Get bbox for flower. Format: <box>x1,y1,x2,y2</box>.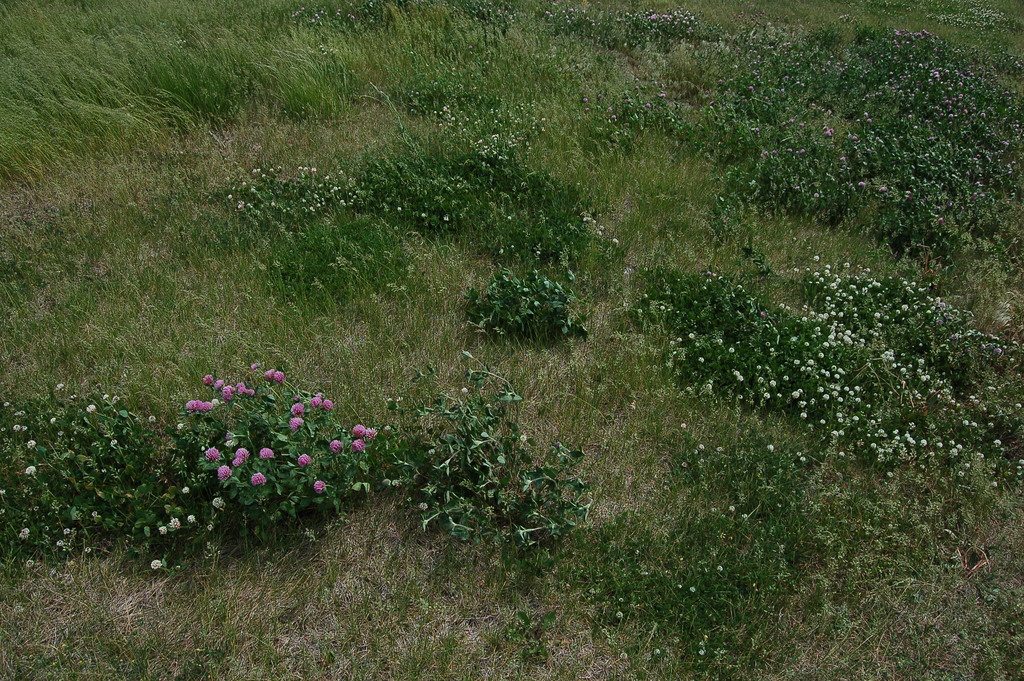
<box>200,372,213,385</box>.
